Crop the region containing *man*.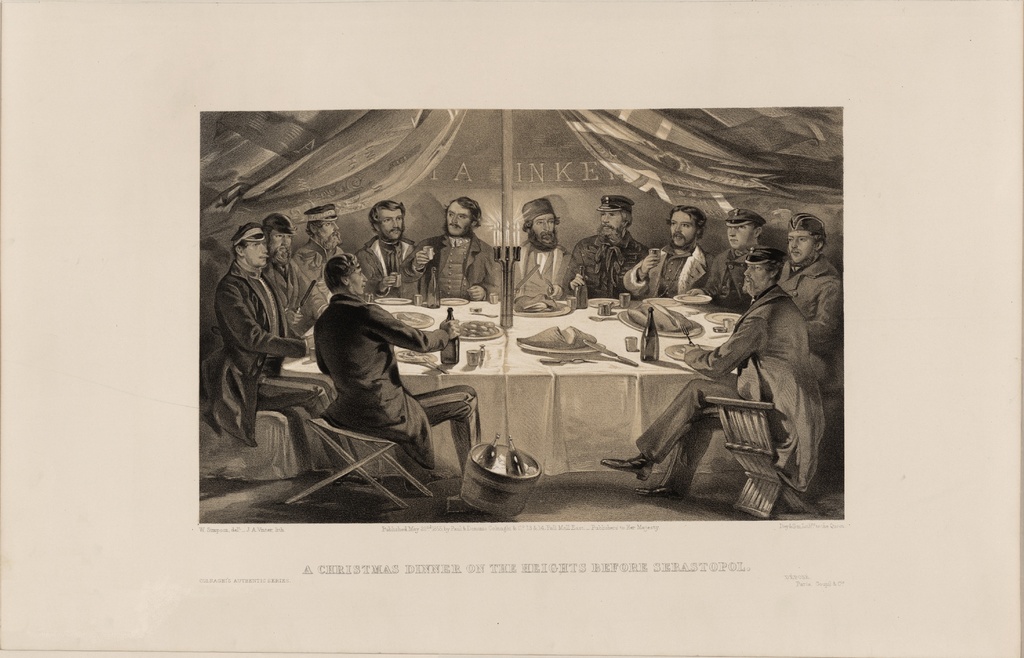
Crop region: [355,197,415,299].
